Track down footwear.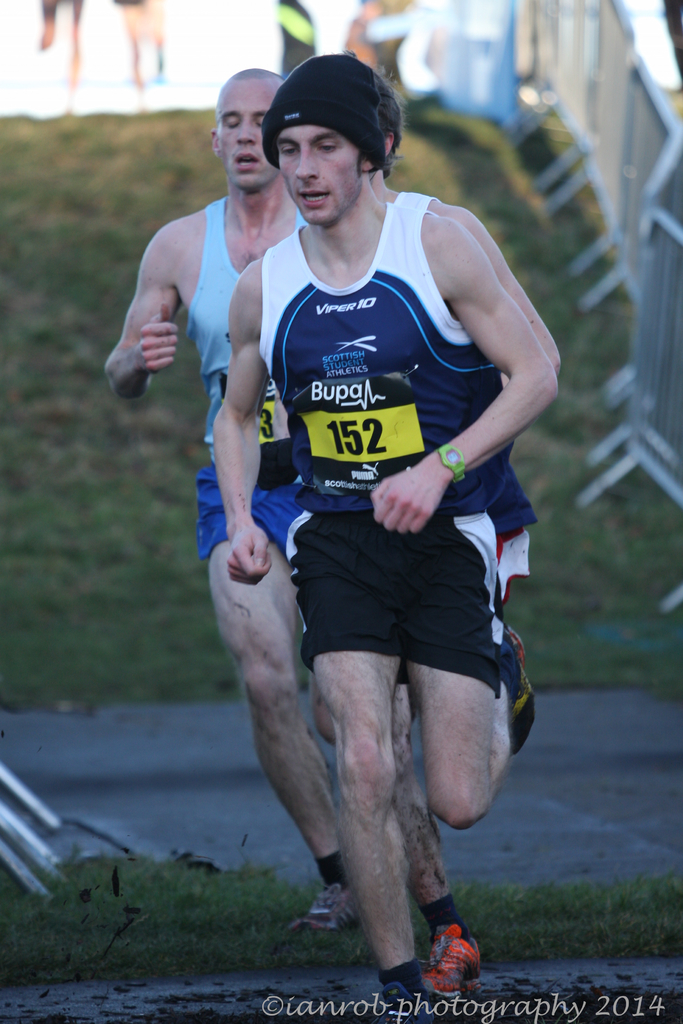
Tracked to x1=280, y1=882, x2=359, y2=932.
